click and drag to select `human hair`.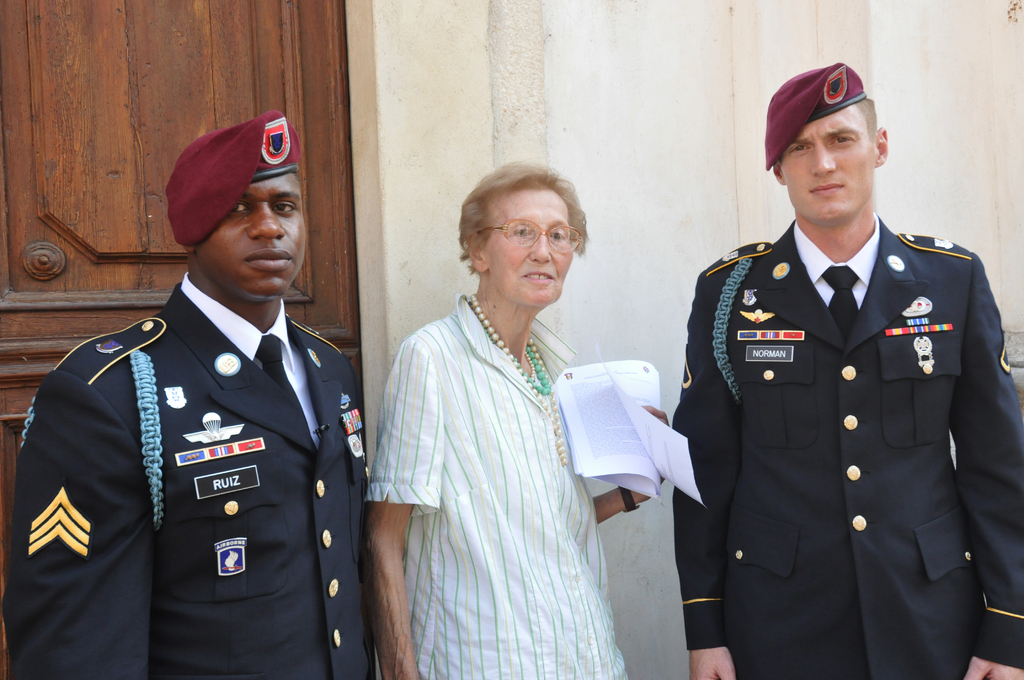
Selection: x1=847 y1=96 x2=879 y2=140.
